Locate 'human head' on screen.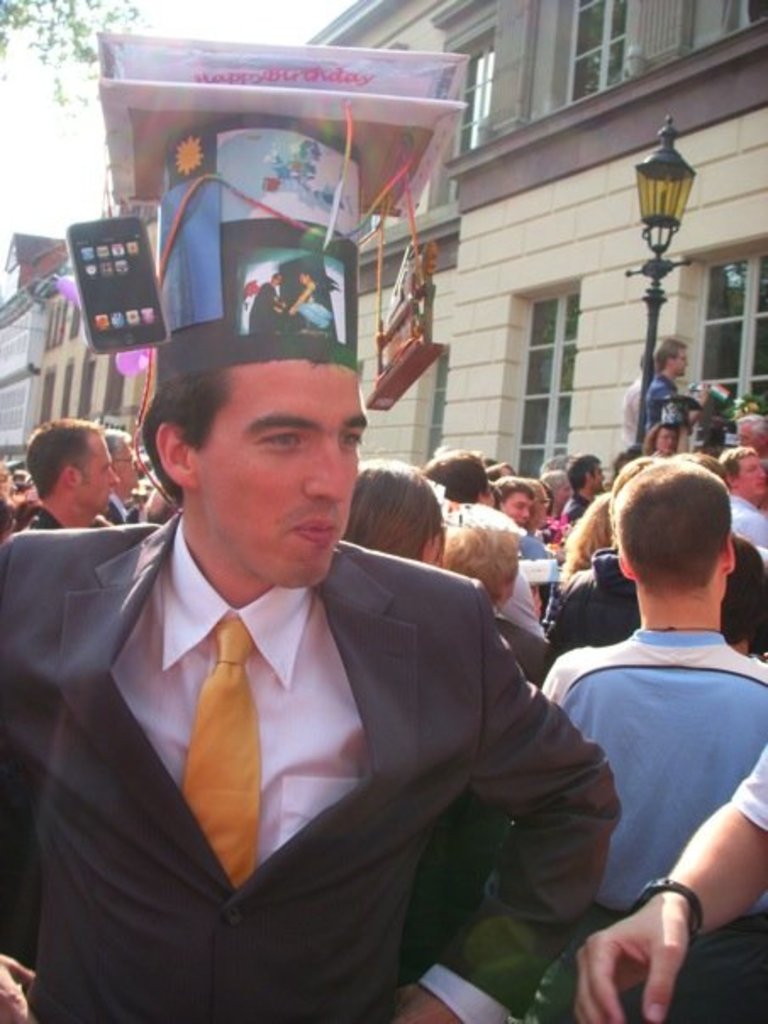
On screen at Rect(271, 270, 285, 285).
